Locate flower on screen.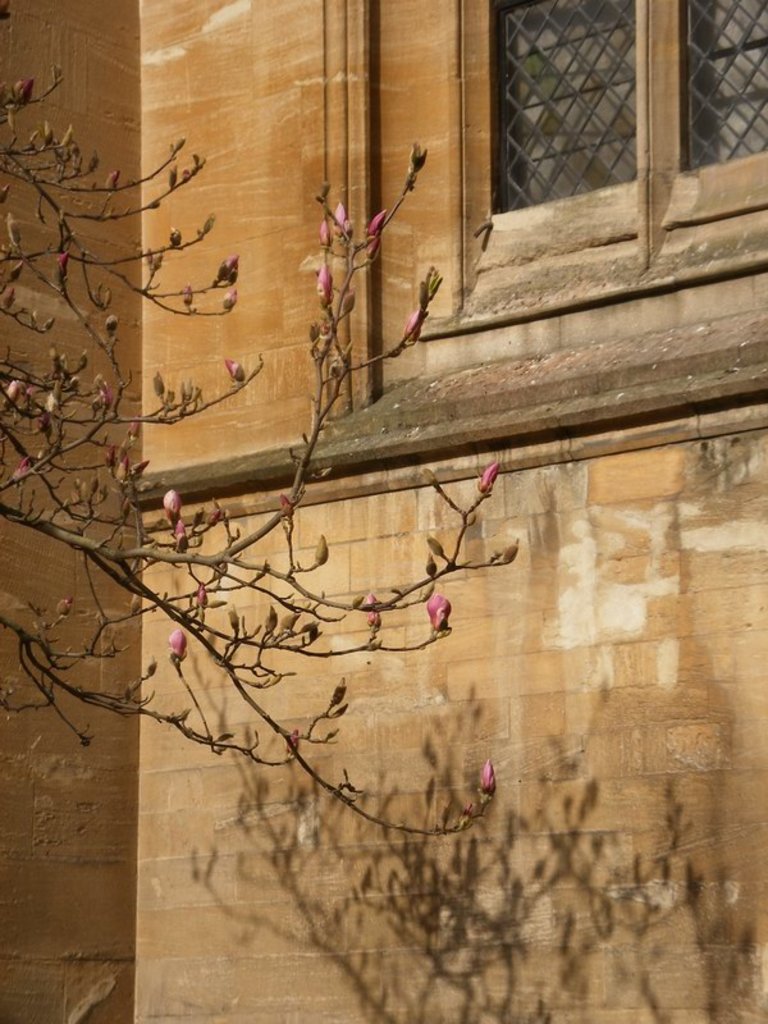
On screen at [311, 265, 330, 311].
